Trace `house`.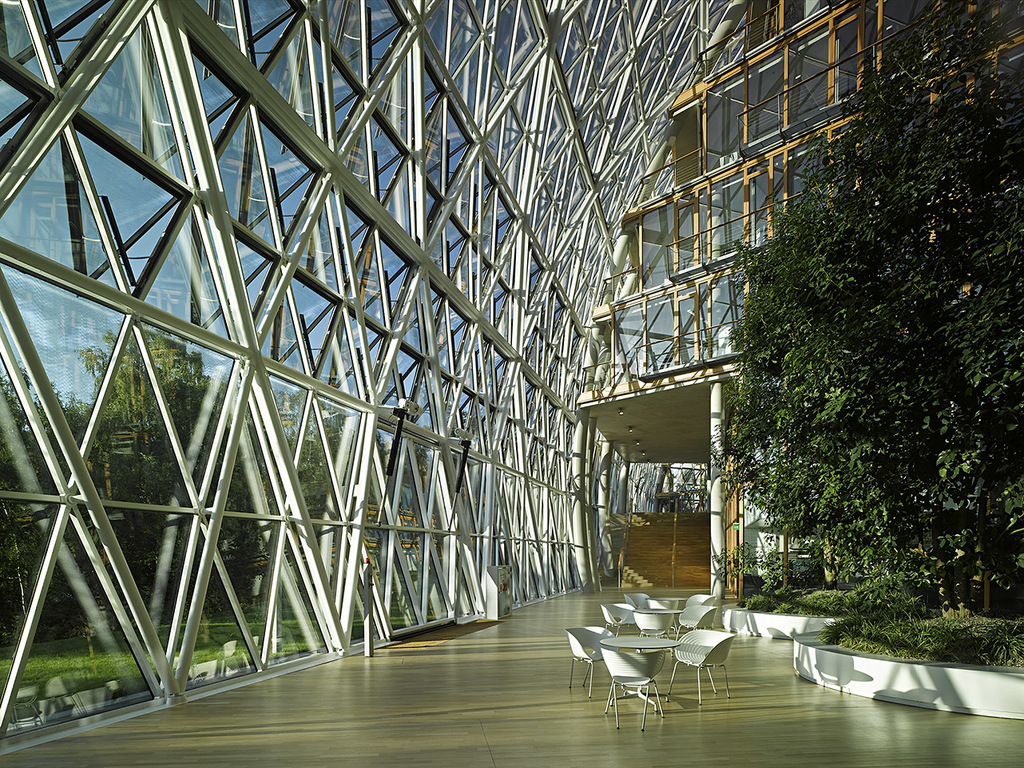
Traced to (577,2,1023,600).
